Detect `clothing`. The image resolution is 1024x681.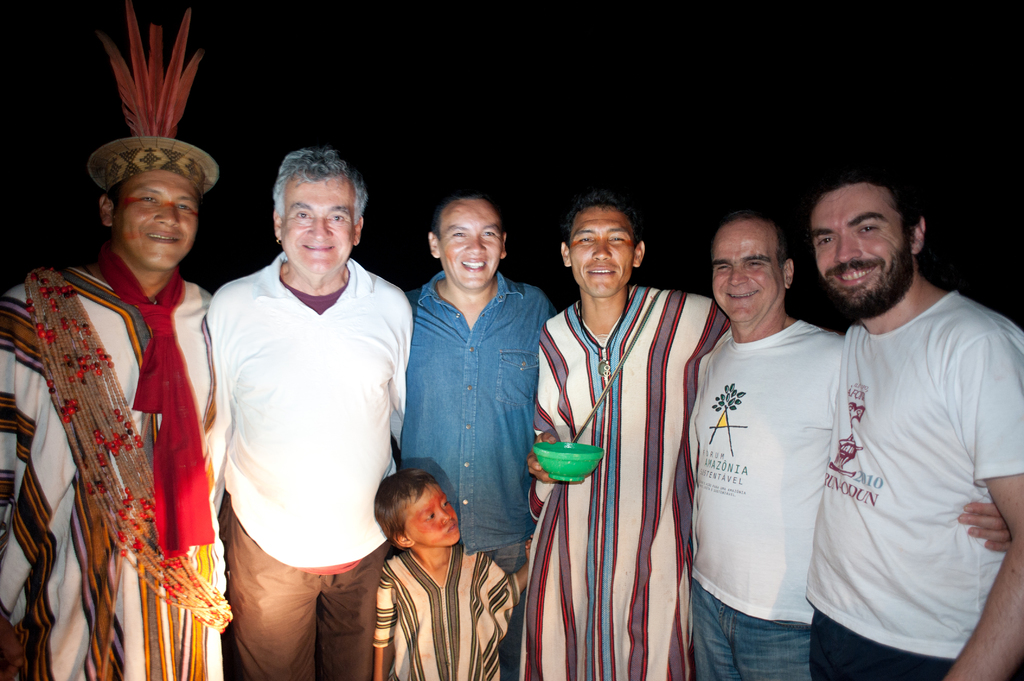
(left=391, top=266, right=559, bottom=583).
